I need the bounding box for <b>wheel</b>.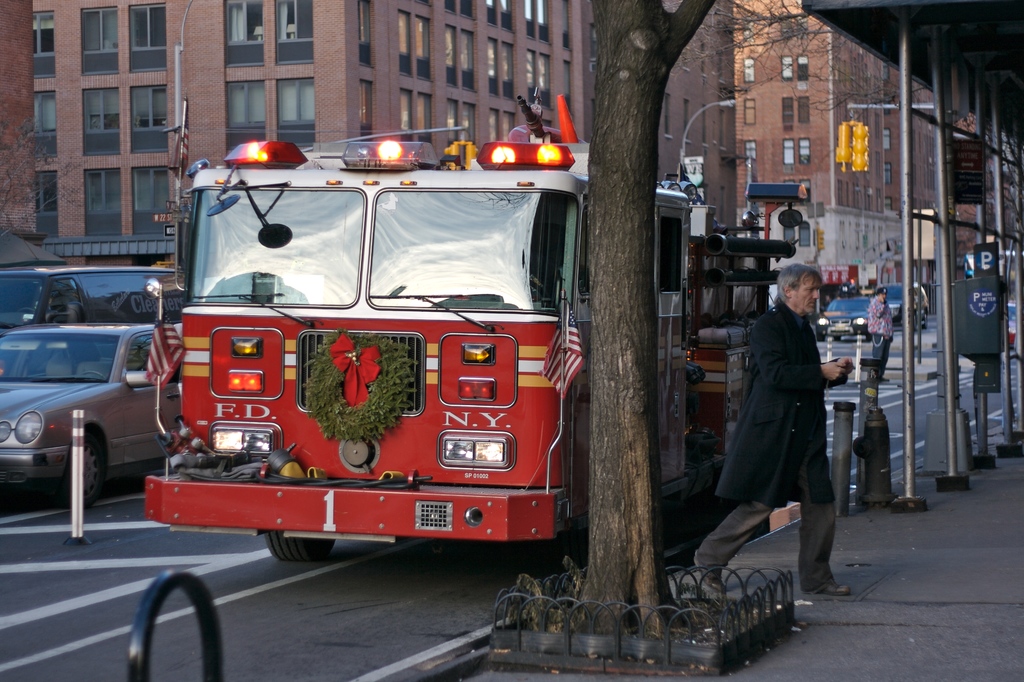
Here it is: pyautogui.locateOnScreen(60, 430, 109, 501).
